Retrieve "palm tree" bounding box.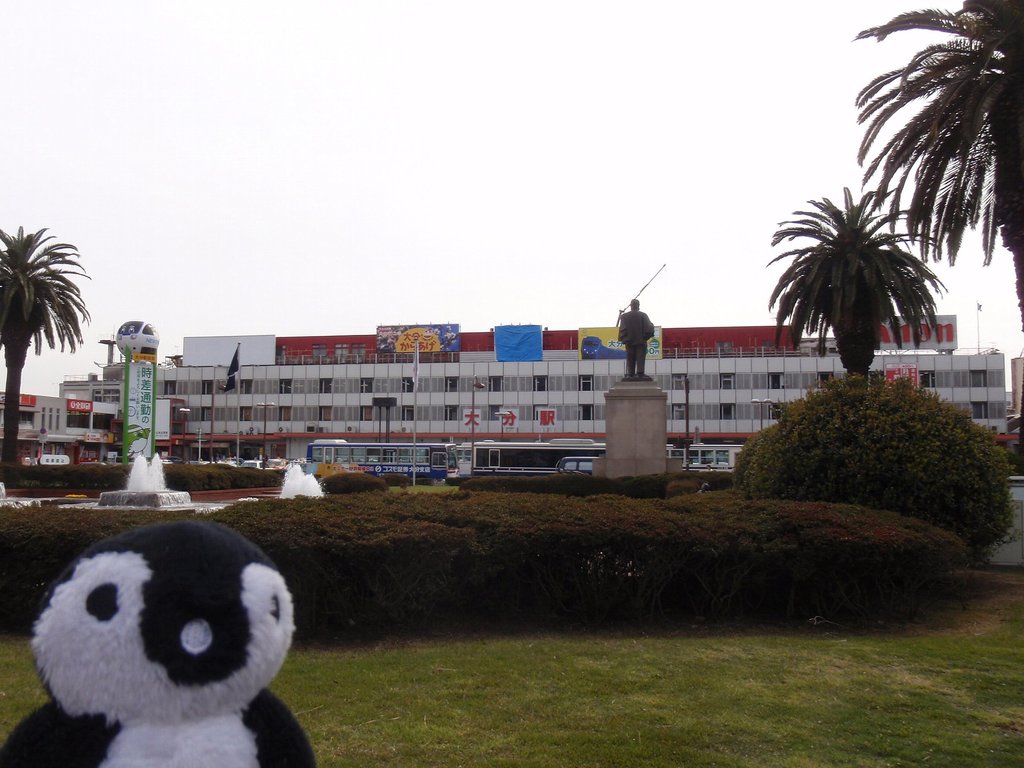
Bounding box: bbox=[856, 0, 1007, 362].
